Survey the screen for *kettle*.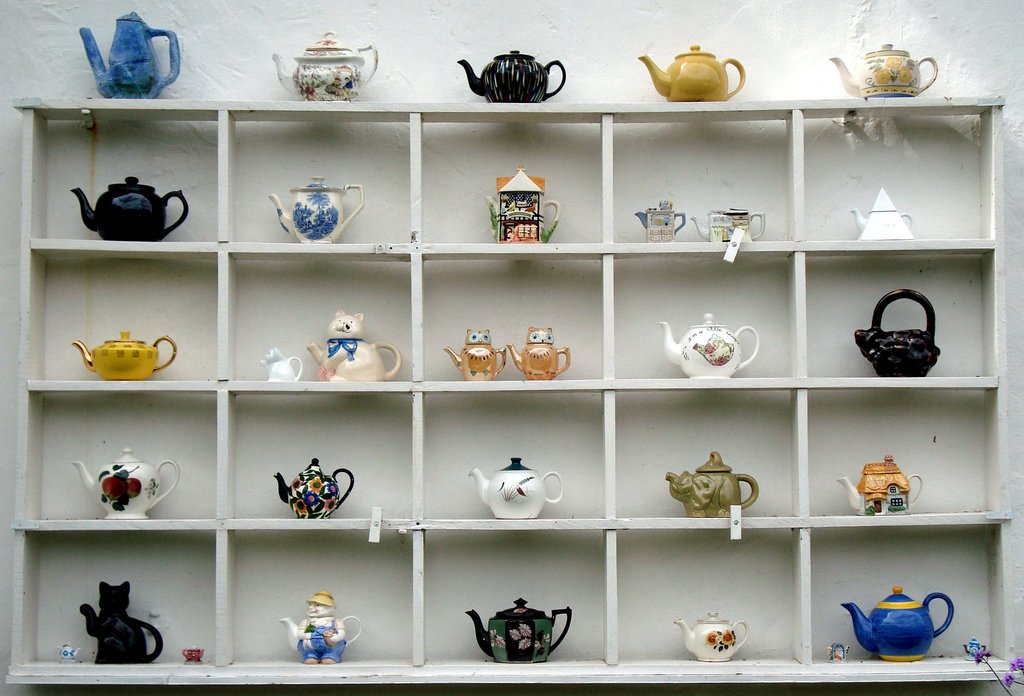
Survey found: box=[459, 47, 566, 103].
